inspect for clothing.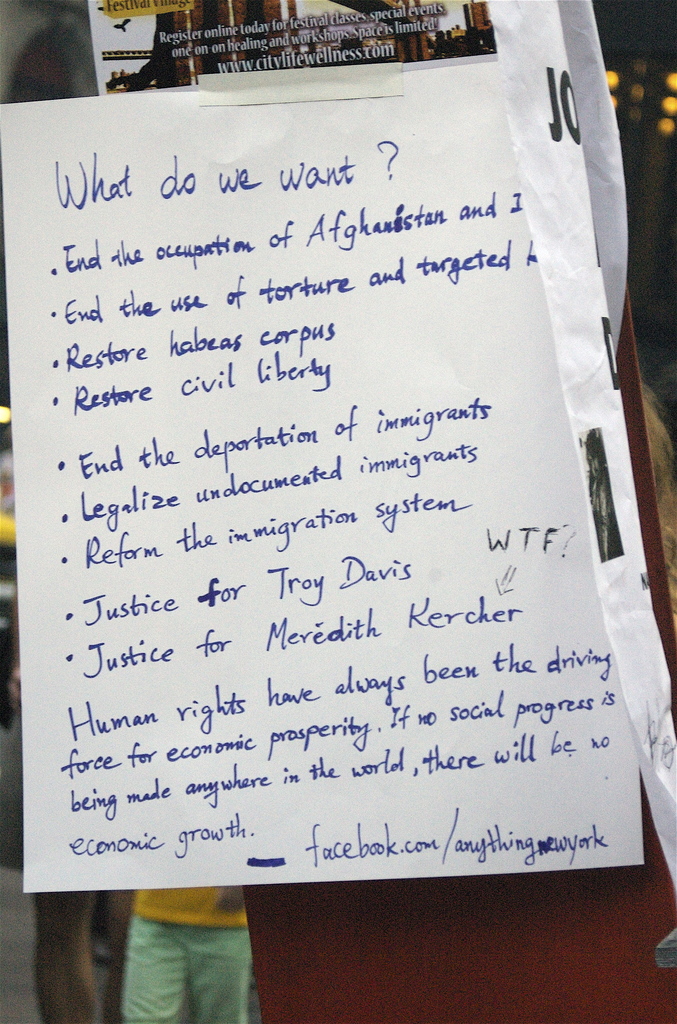
Inspection: pyautogui.locateOnScreen(95, 874, 282, 1023).
